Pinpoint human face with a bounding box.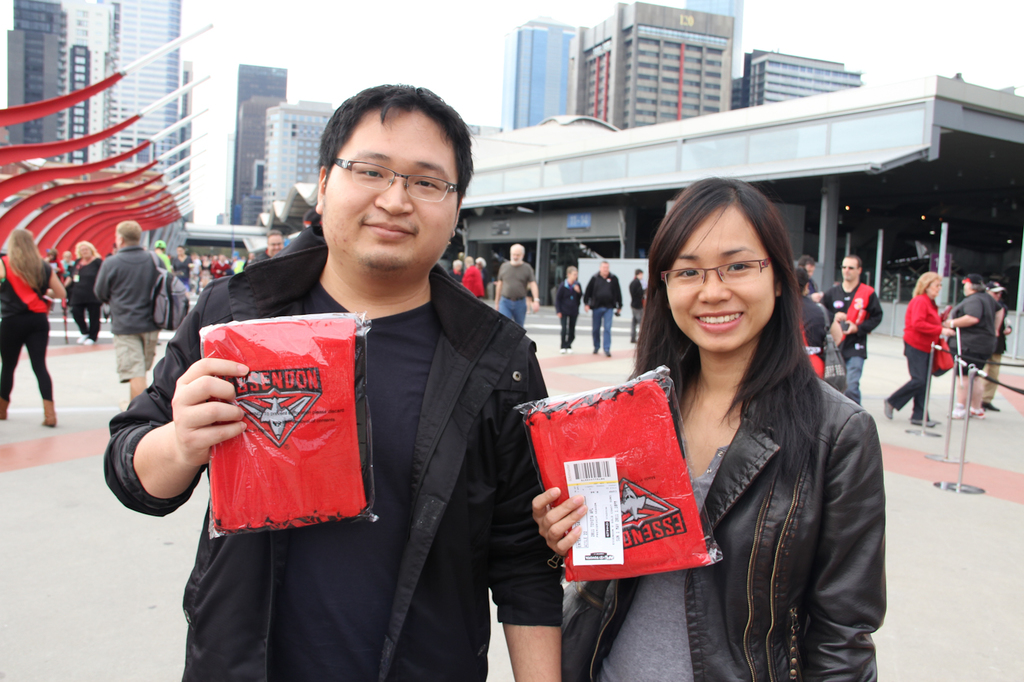
{"left": 658, "top": 197, "right": 777, "bottom": 358}.
